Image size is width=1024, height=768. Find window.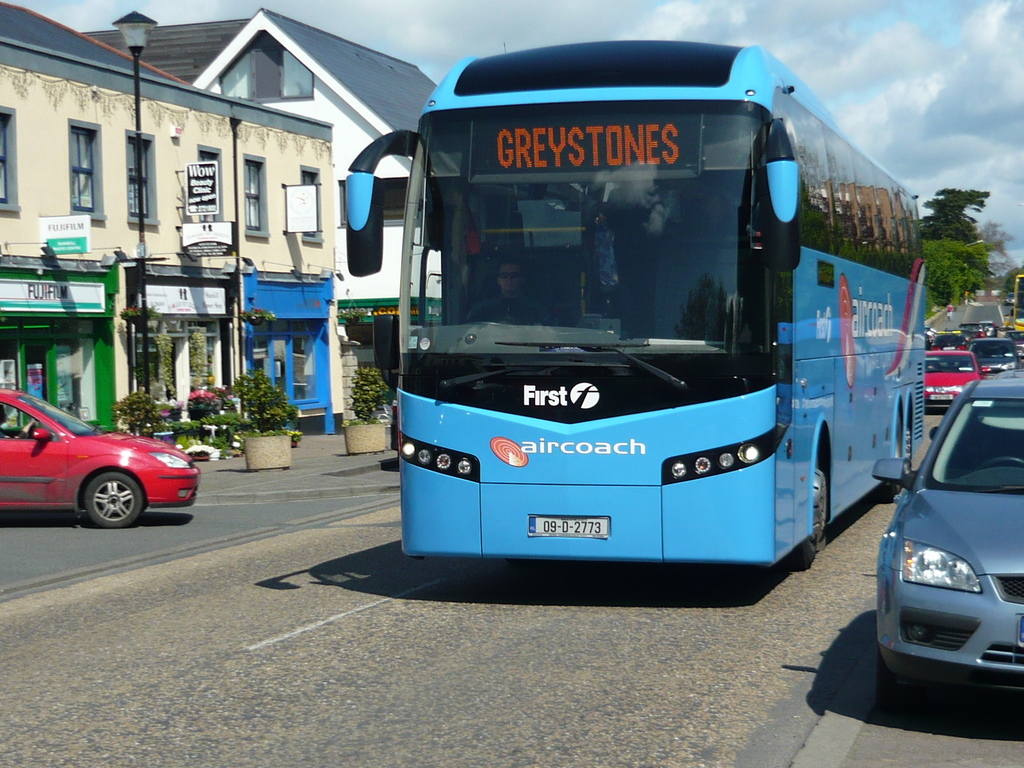
<bbox>767, 113, 831, 247</bbox>.
